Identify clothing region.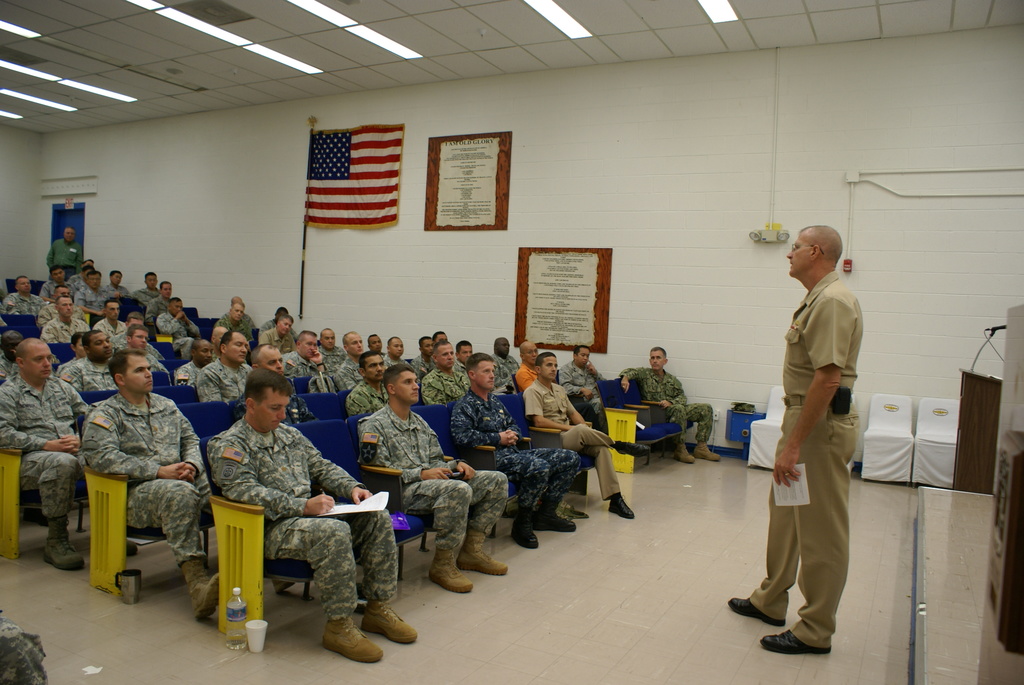
Region: 763 261 873 617.
